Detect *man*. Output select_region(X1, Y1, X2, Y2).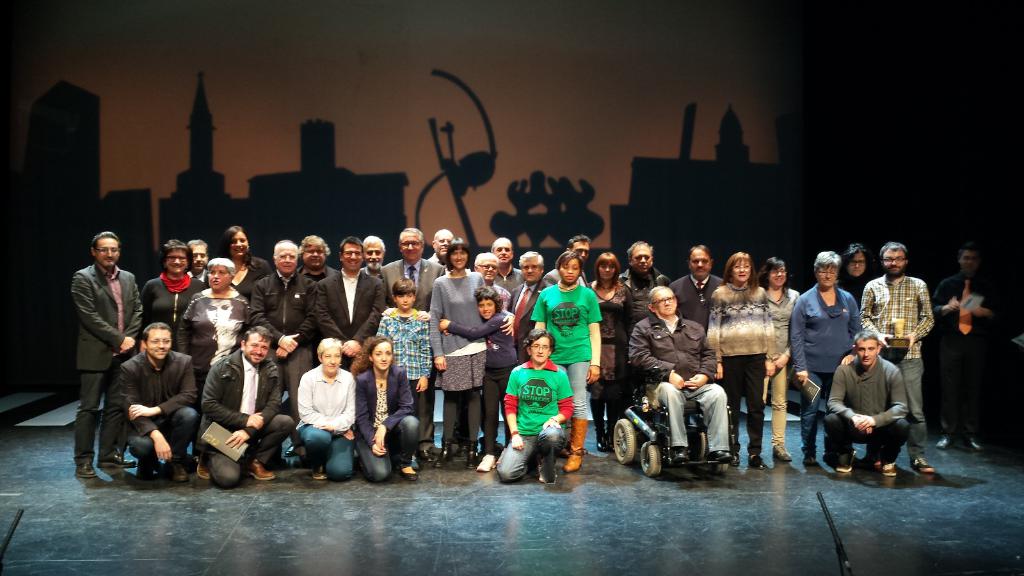
select_region(358, 232, 389, 282).
